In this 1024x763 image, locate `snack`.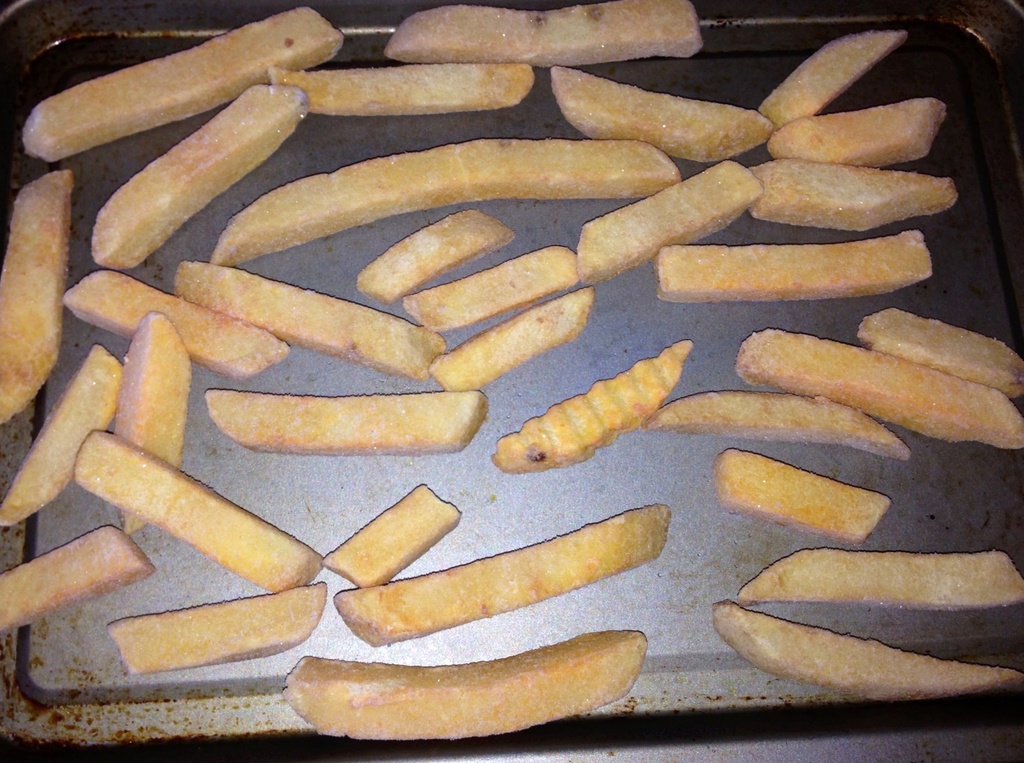
Bounding box: 0:342:127:523.
